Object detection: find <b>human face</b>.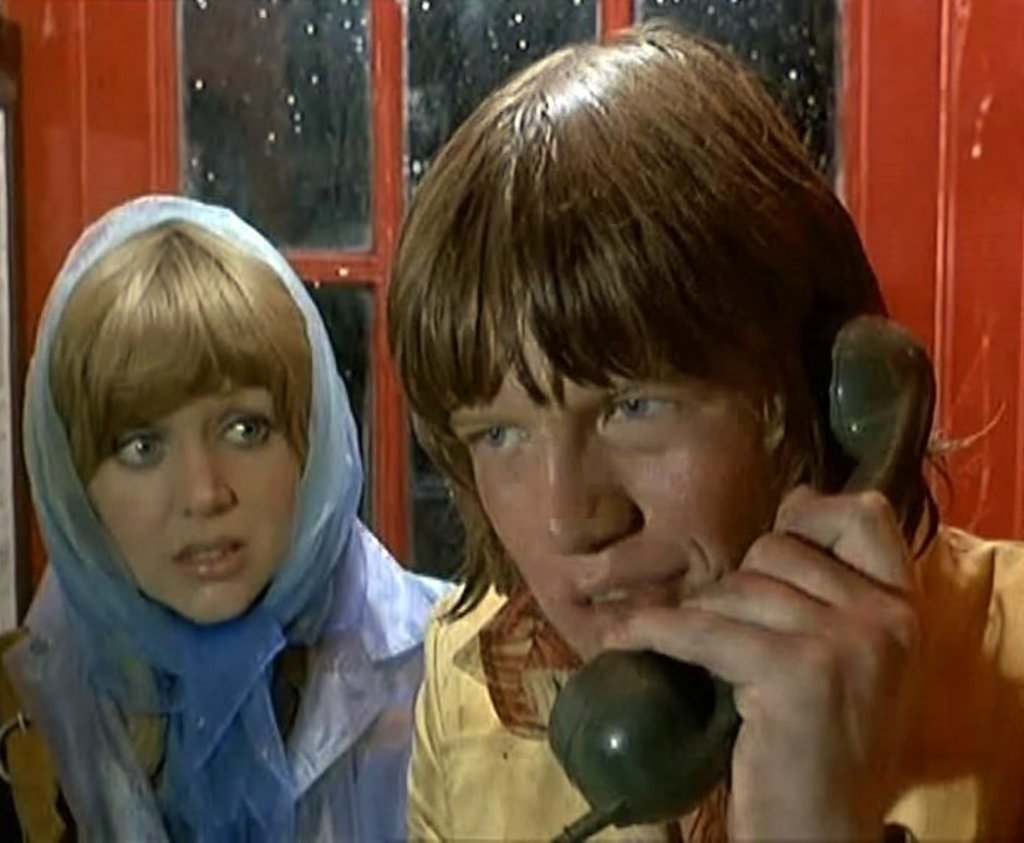
l=455, t=326, r=772, b=660.
